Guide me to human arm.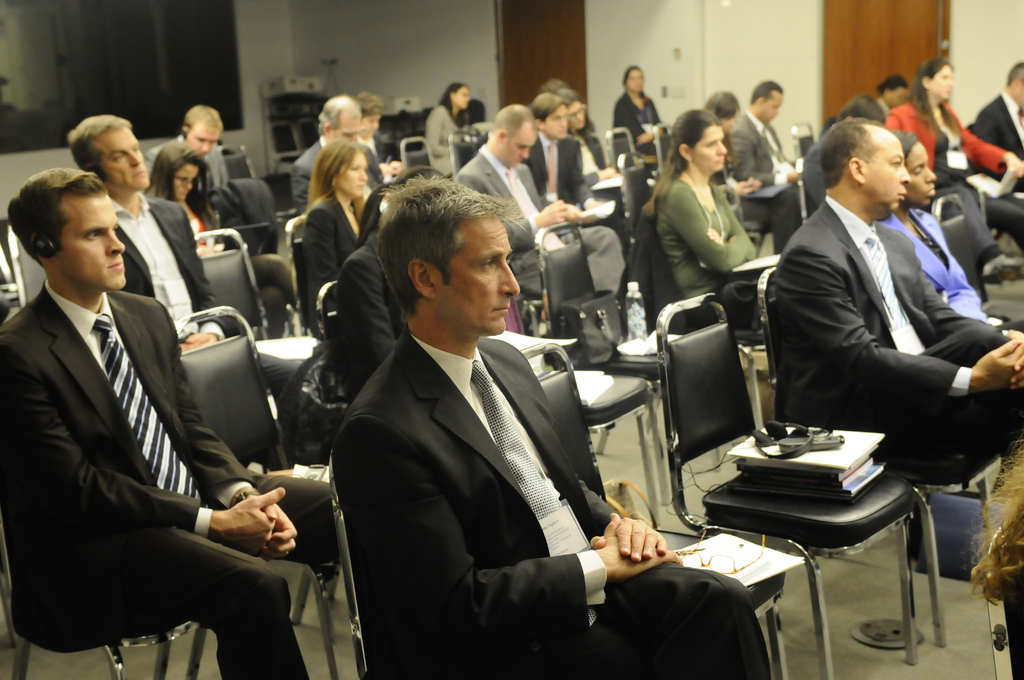
Guidance: 950 108 1023 179.
